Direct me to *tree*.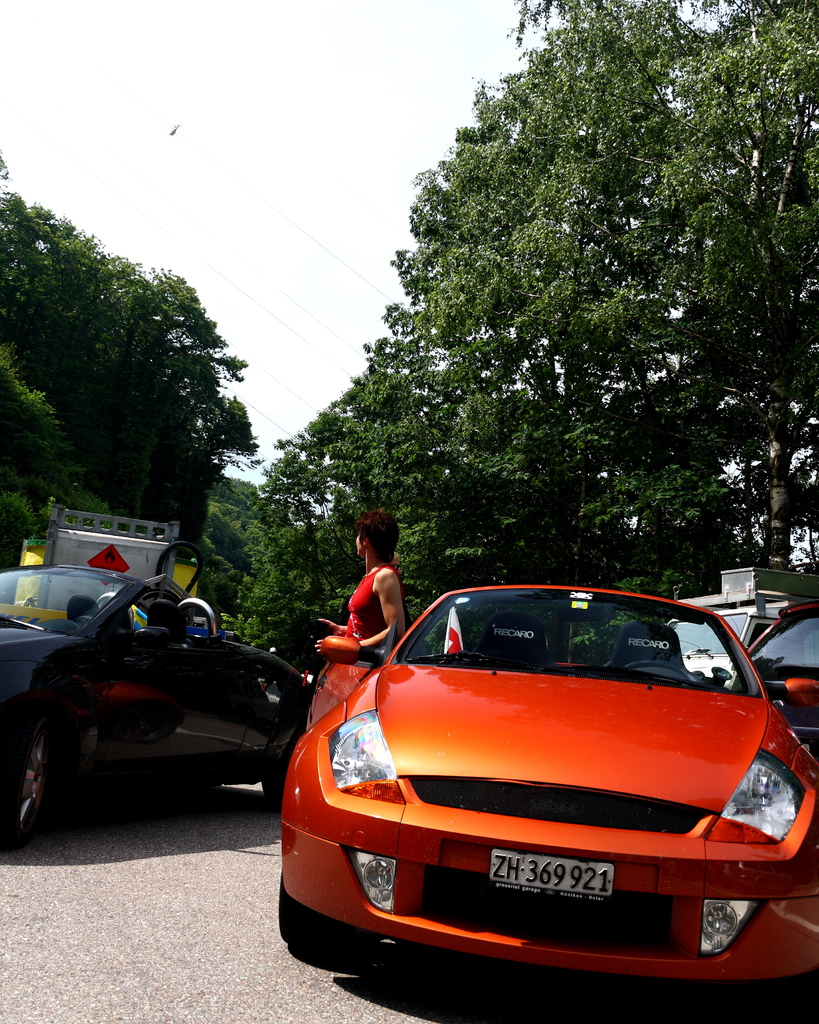
Direction: <bbox>0, 350, 104, 574</bbox>.
